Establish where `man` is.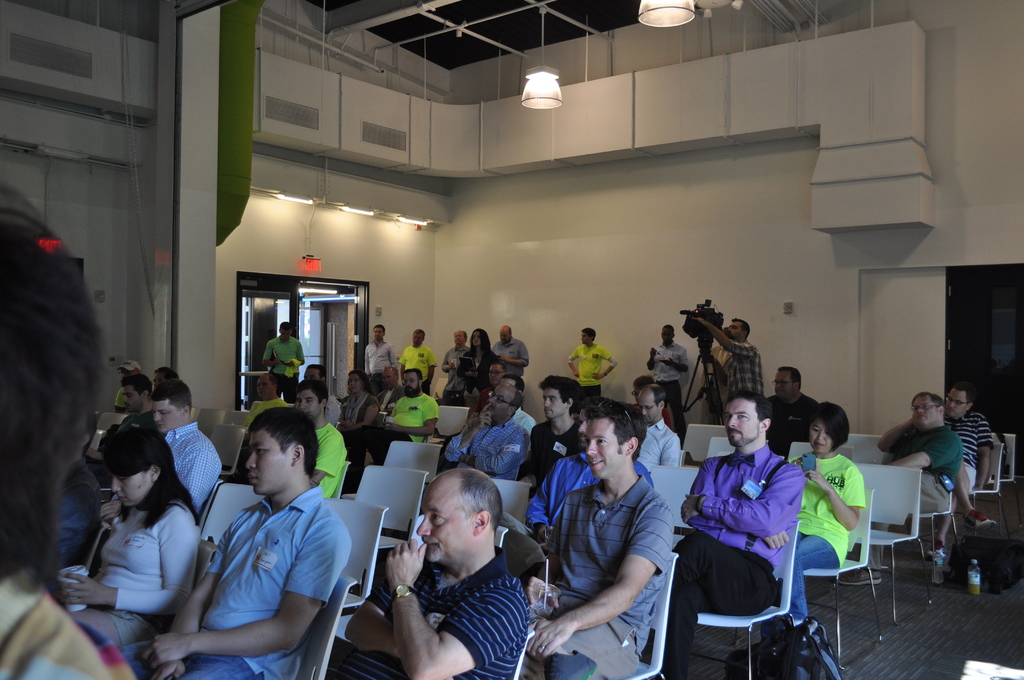
Established at [x1=939, y1=385, x2=1002, y2=565].
